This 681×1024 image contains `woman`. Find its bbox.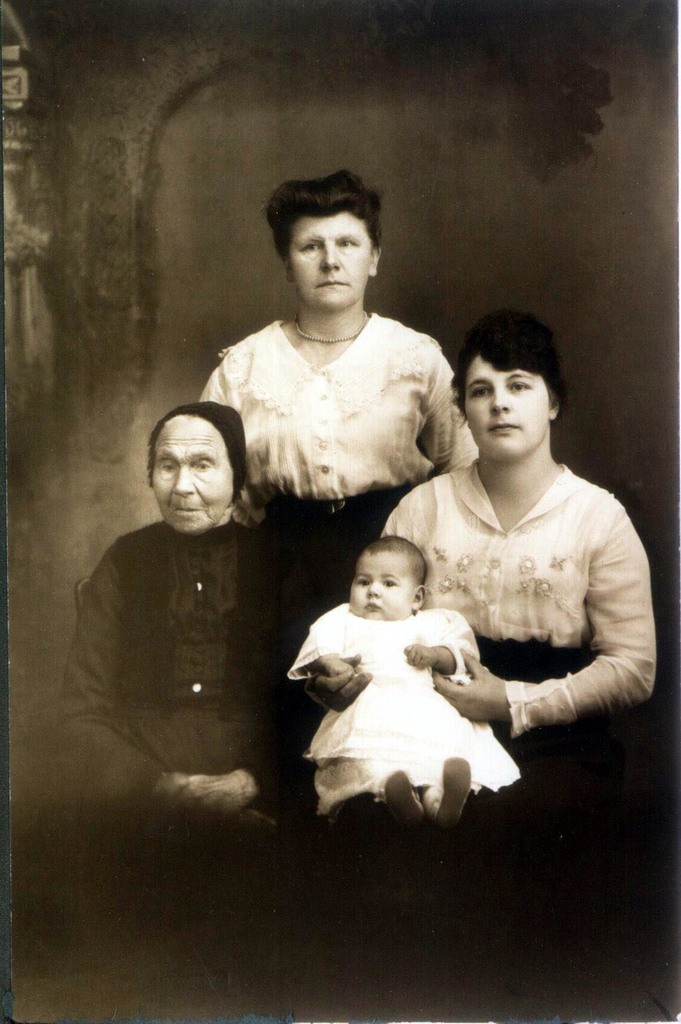
bbox=(374, 312, 652, 828).
